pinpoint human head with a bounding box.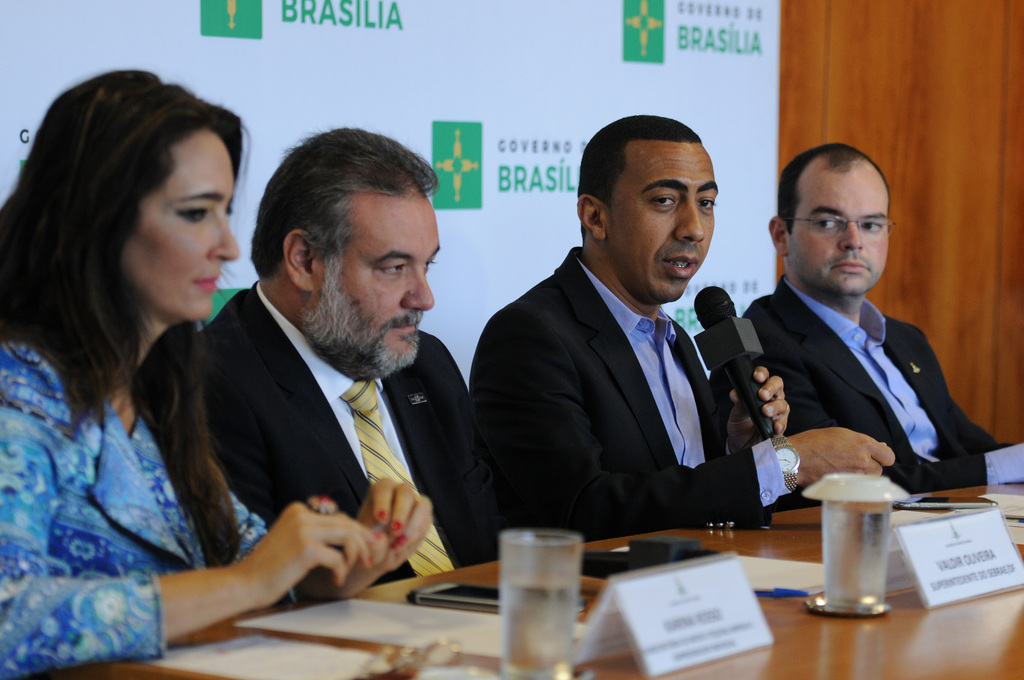
(766, 143, 890, 293).
